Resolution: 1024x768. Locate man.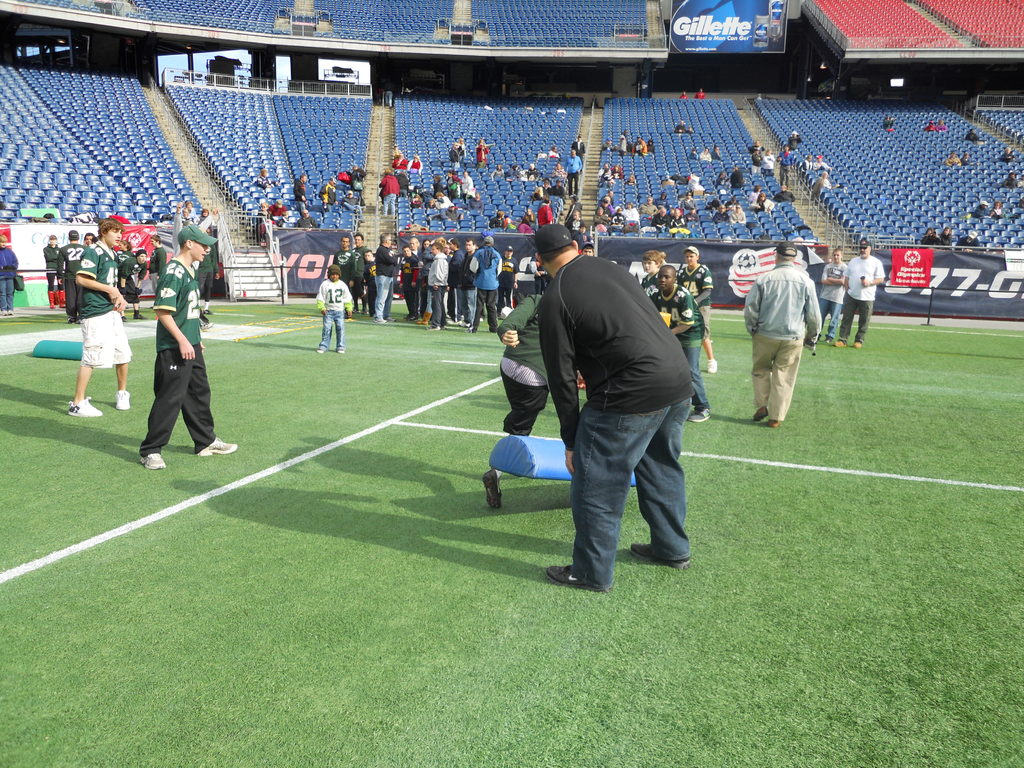
(x1=749, y1=147, x2=762, y2=175).
